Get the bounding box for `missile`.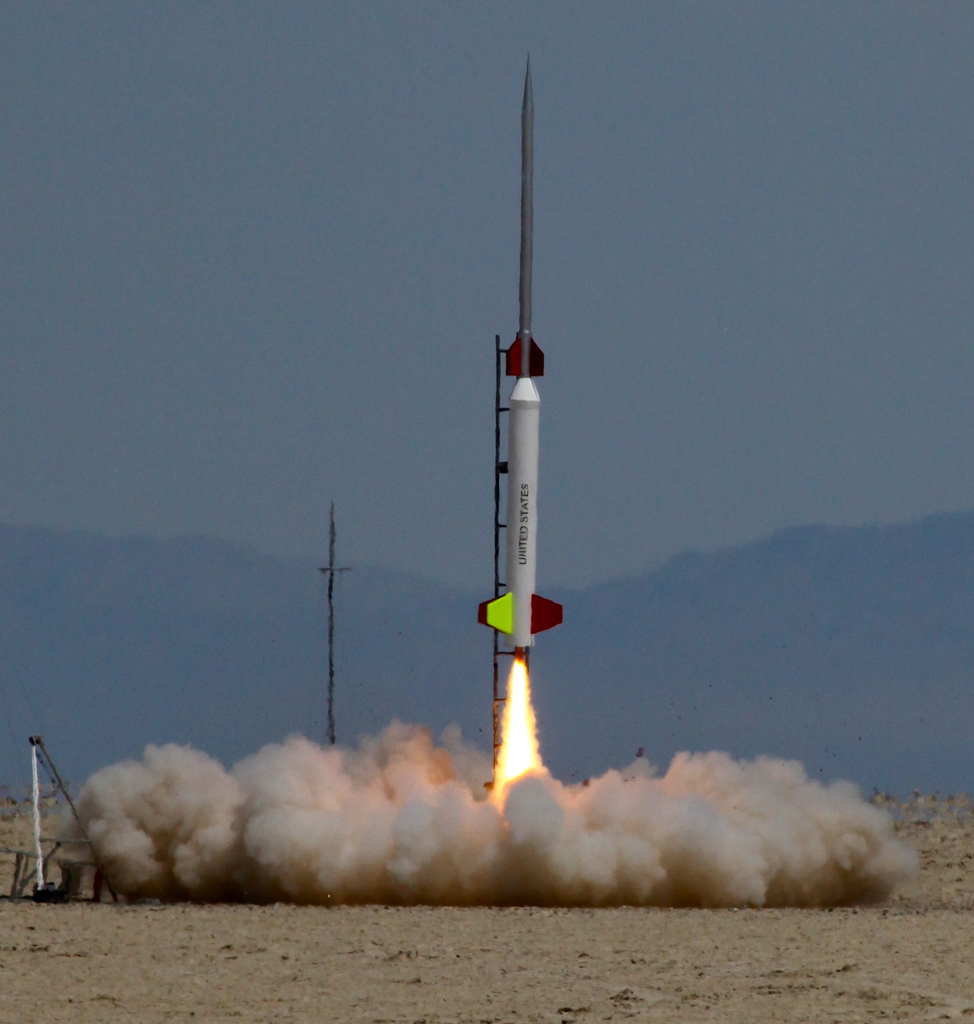
474:46:570:653.
